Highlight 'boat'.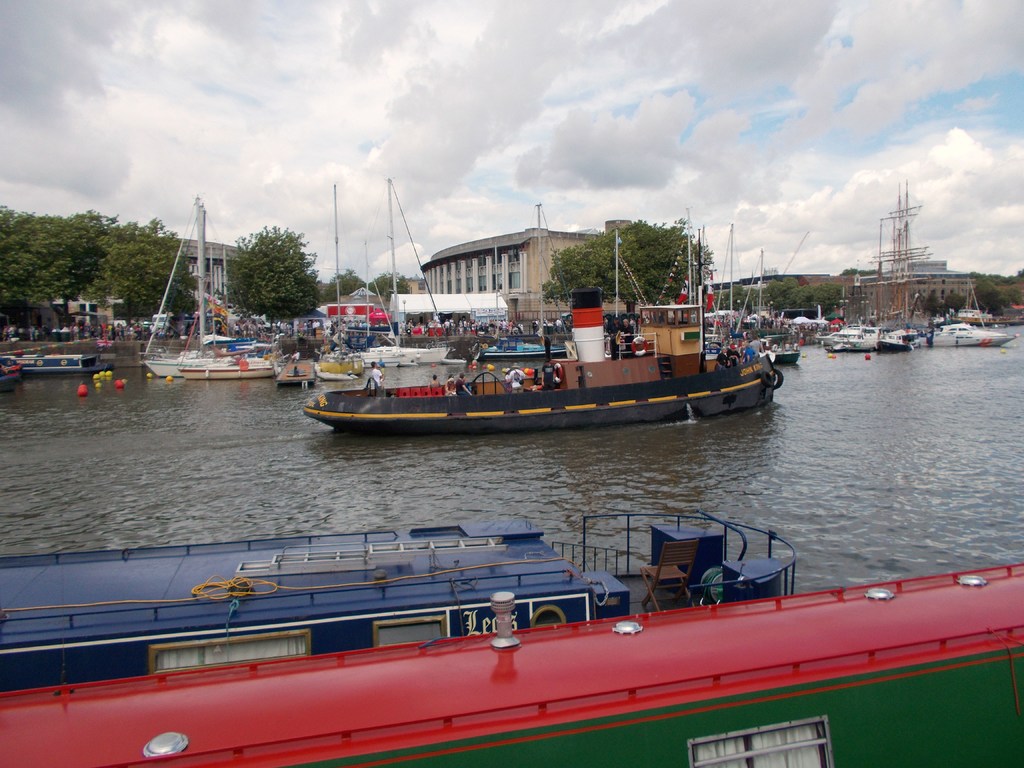
Highlighted region: (771, 349, 801, 364).
